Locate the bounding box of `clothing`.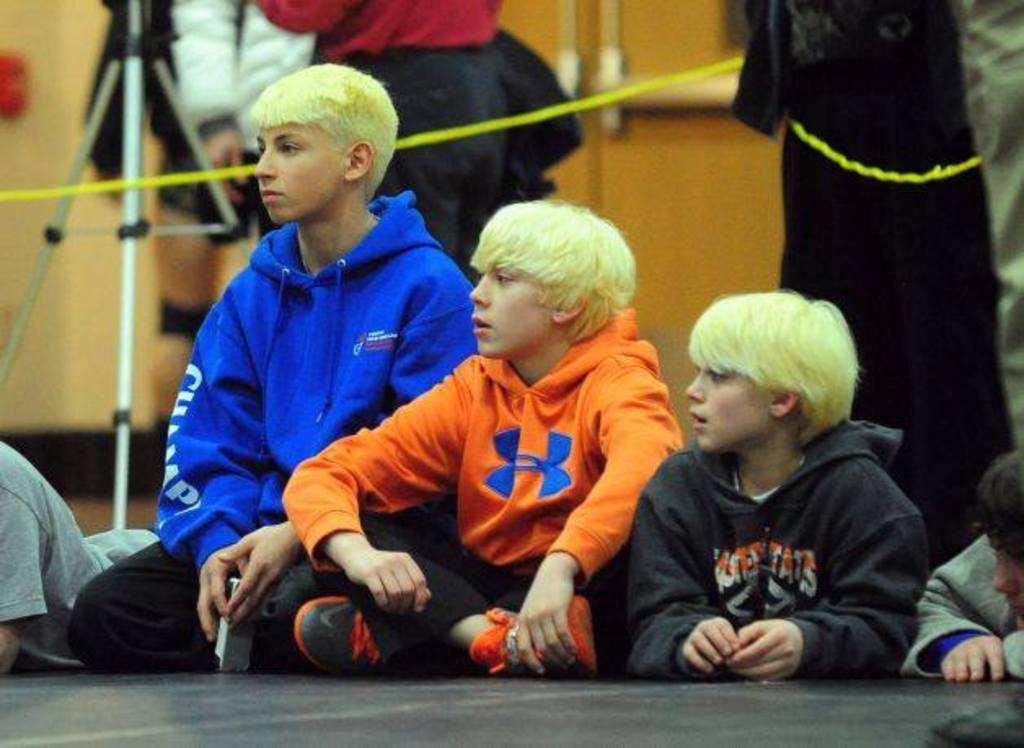
Bounding box: bbox=[895, 531, 1022, 683].
